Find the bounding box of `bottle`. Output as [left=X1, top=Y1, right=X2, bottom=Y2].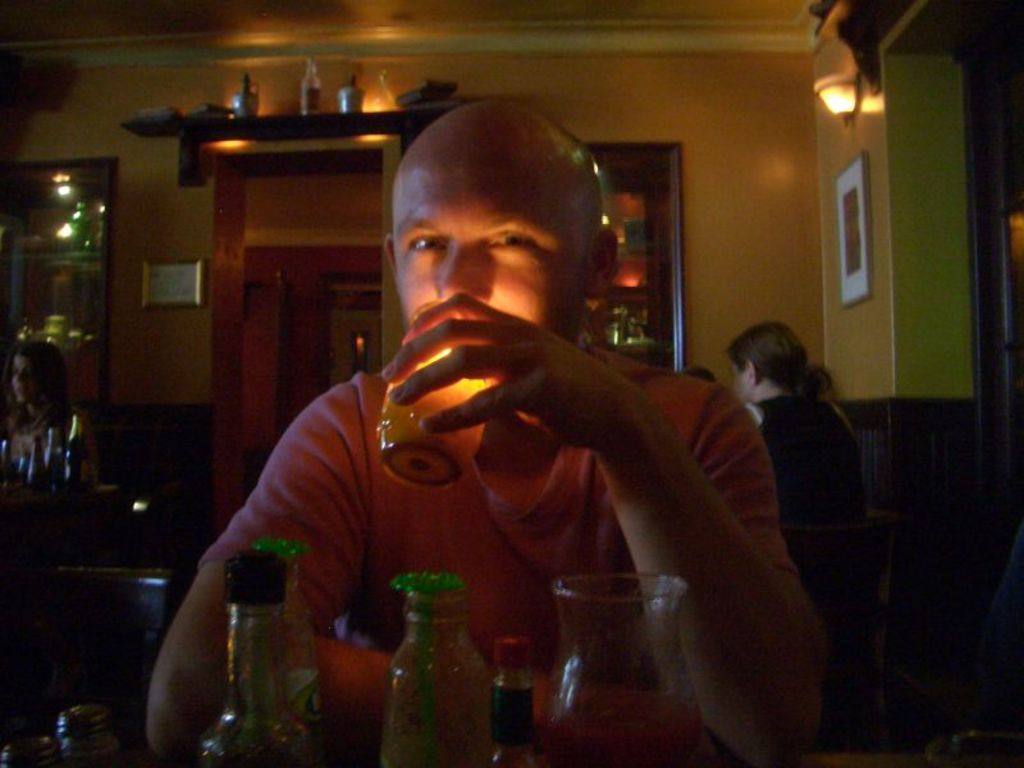
[left=187, top=531, right=307, bottom=756].
